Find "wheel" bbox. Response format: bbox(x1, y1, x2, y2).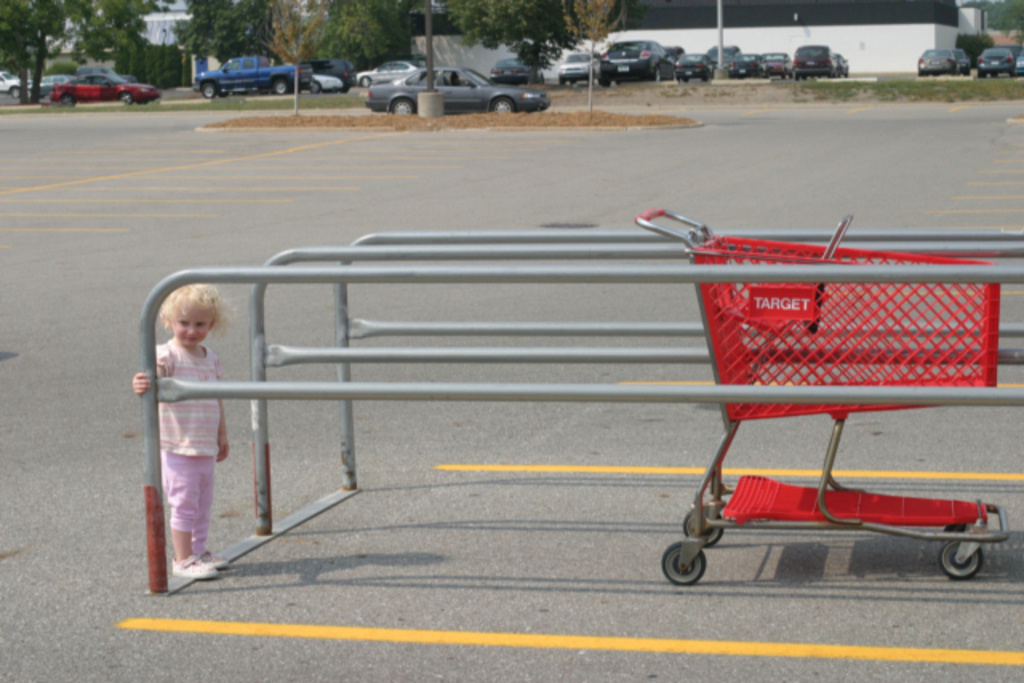
bbox(939, 541, 986, 581).
